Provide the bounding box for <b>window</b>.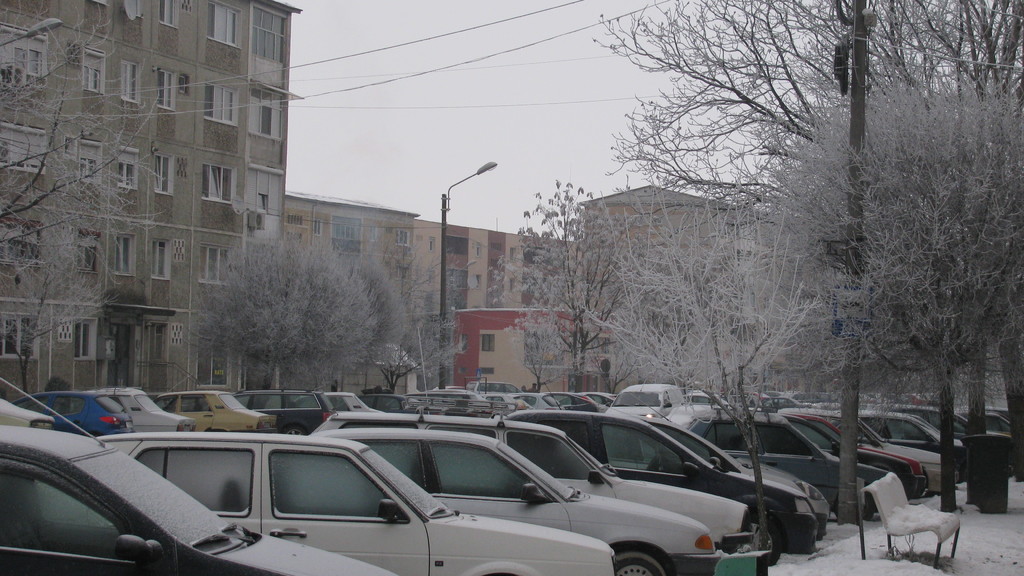
{"left": 0, "top": 28, "right": 50, "bottom": 82}.
